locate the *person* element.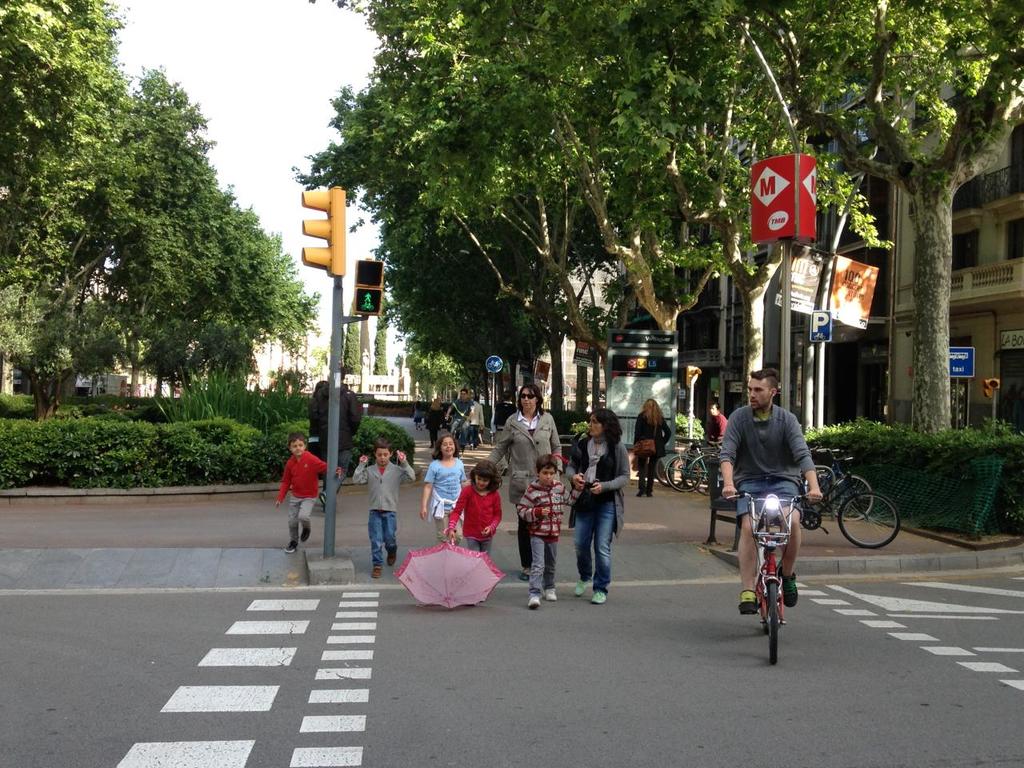
Element bbox: (x1=486, y1=386, x2=566, y2=584).
